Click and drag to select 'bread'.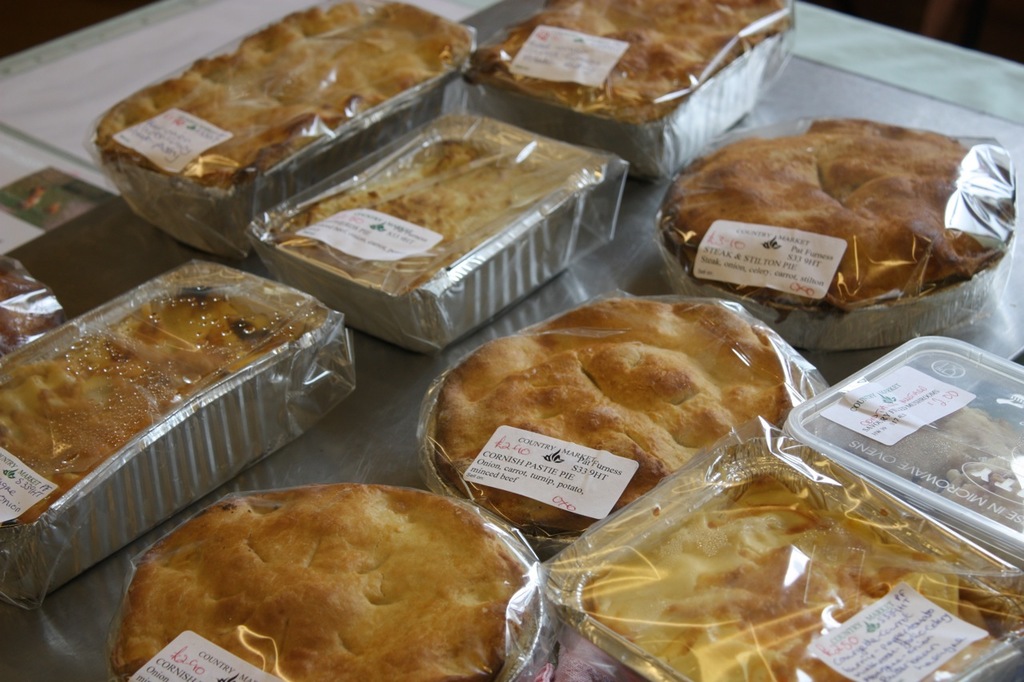
Selection: bbox=[443, 299, 810, 520].
